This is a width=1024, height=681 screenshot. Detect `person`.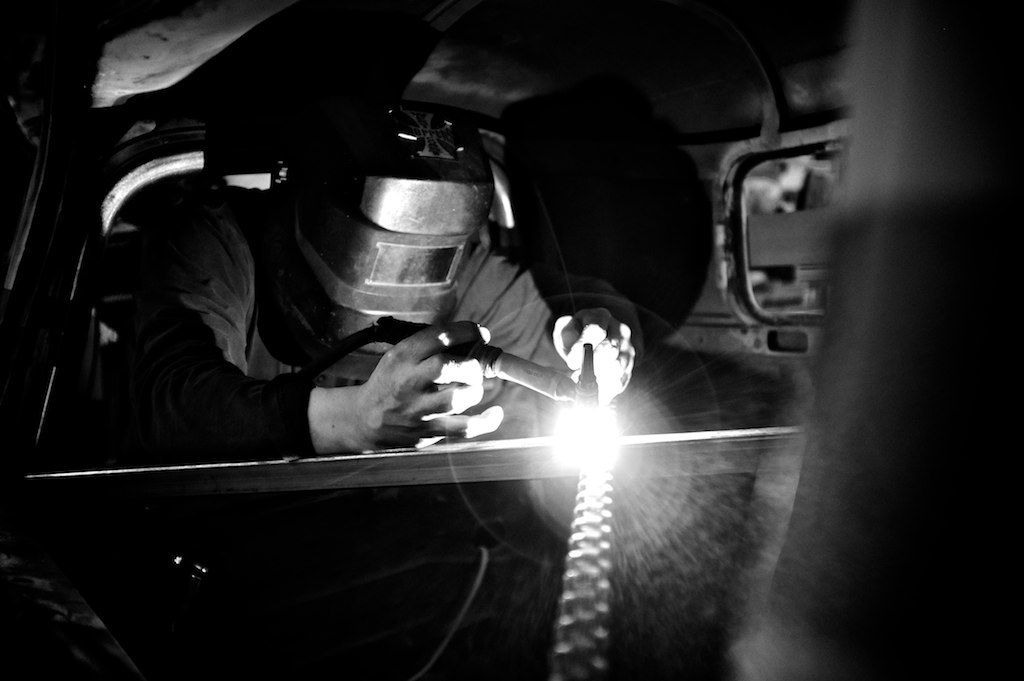
detection(13, 103, 621, 672).
